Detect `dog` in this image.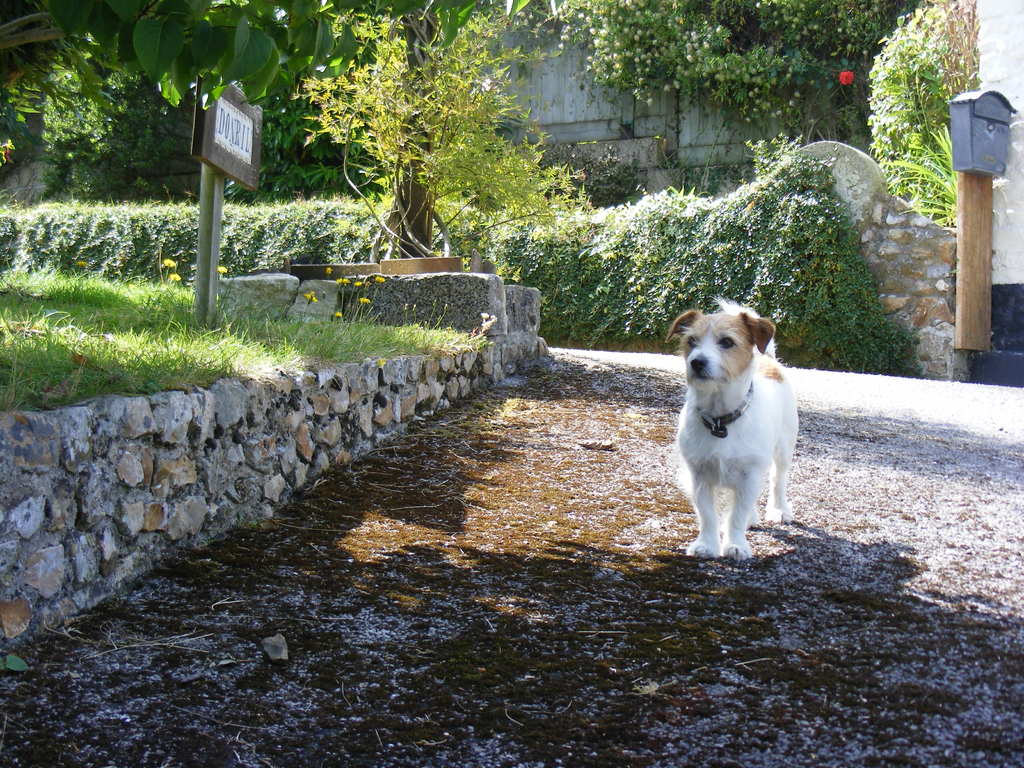
Detection: 664/296/799/561.
